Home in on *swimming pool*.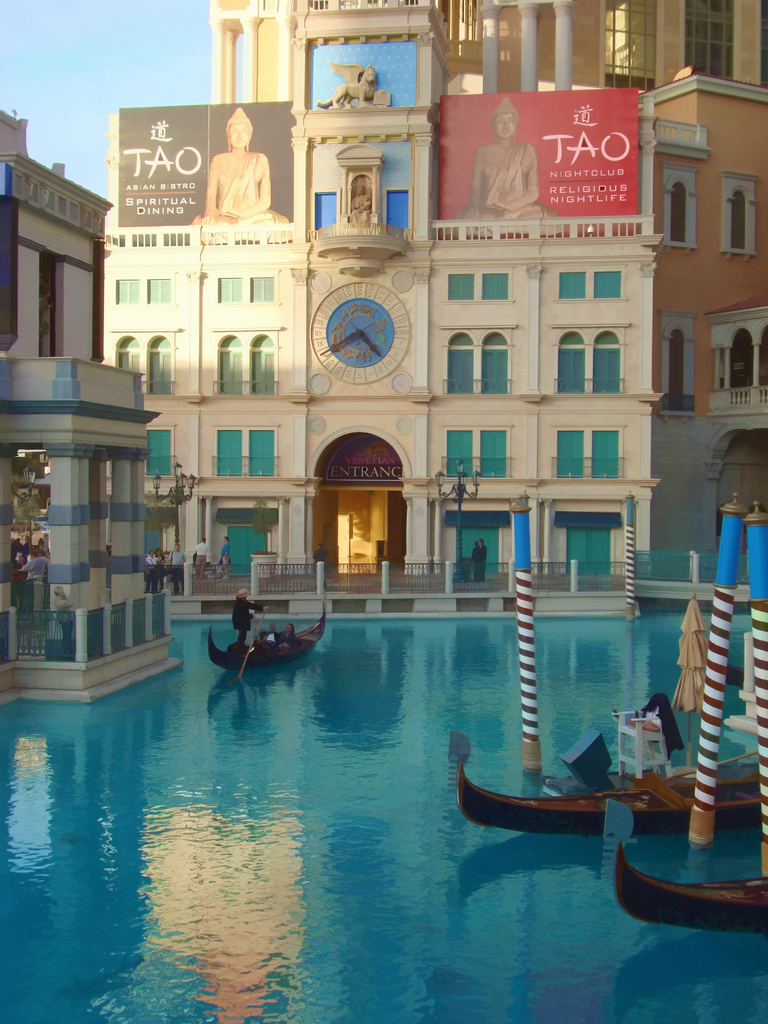
Homed in at [x1=25, y1=484, x2=754, y2=973].
